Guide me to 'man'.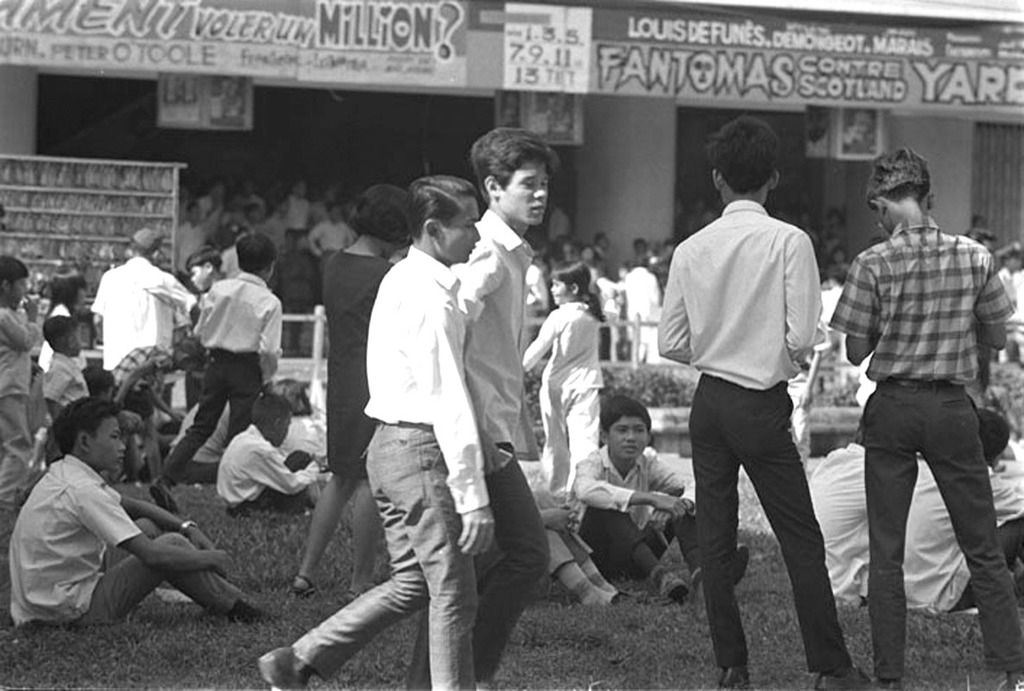
Guidance: detection(257, 175, 494, 690).
